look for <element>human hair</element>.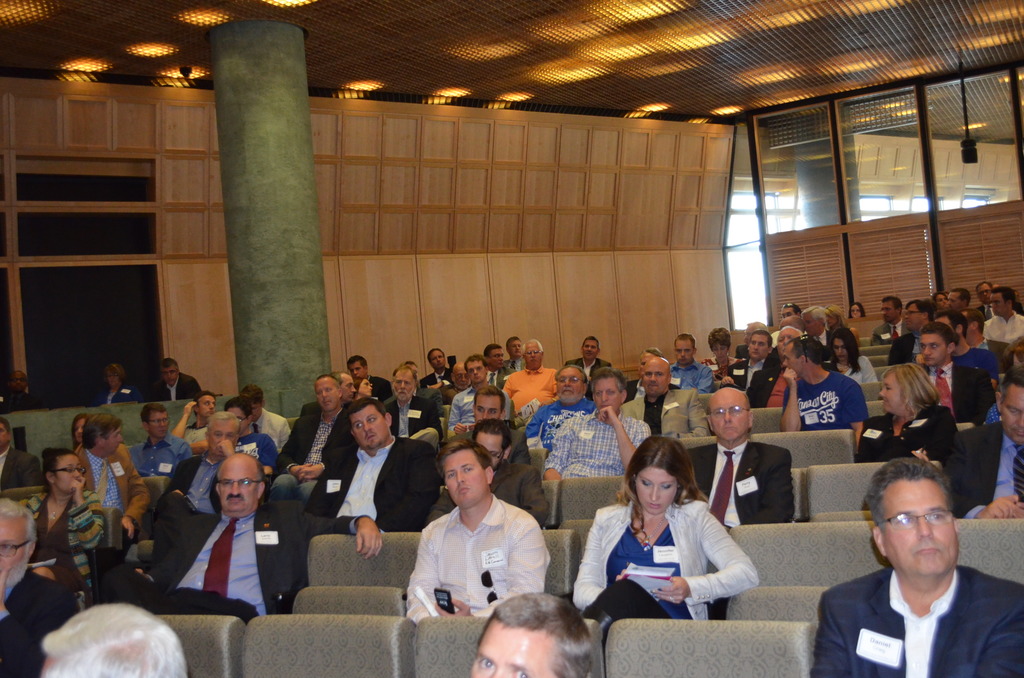
Found: bbox=(45, 450, 79, 475).
